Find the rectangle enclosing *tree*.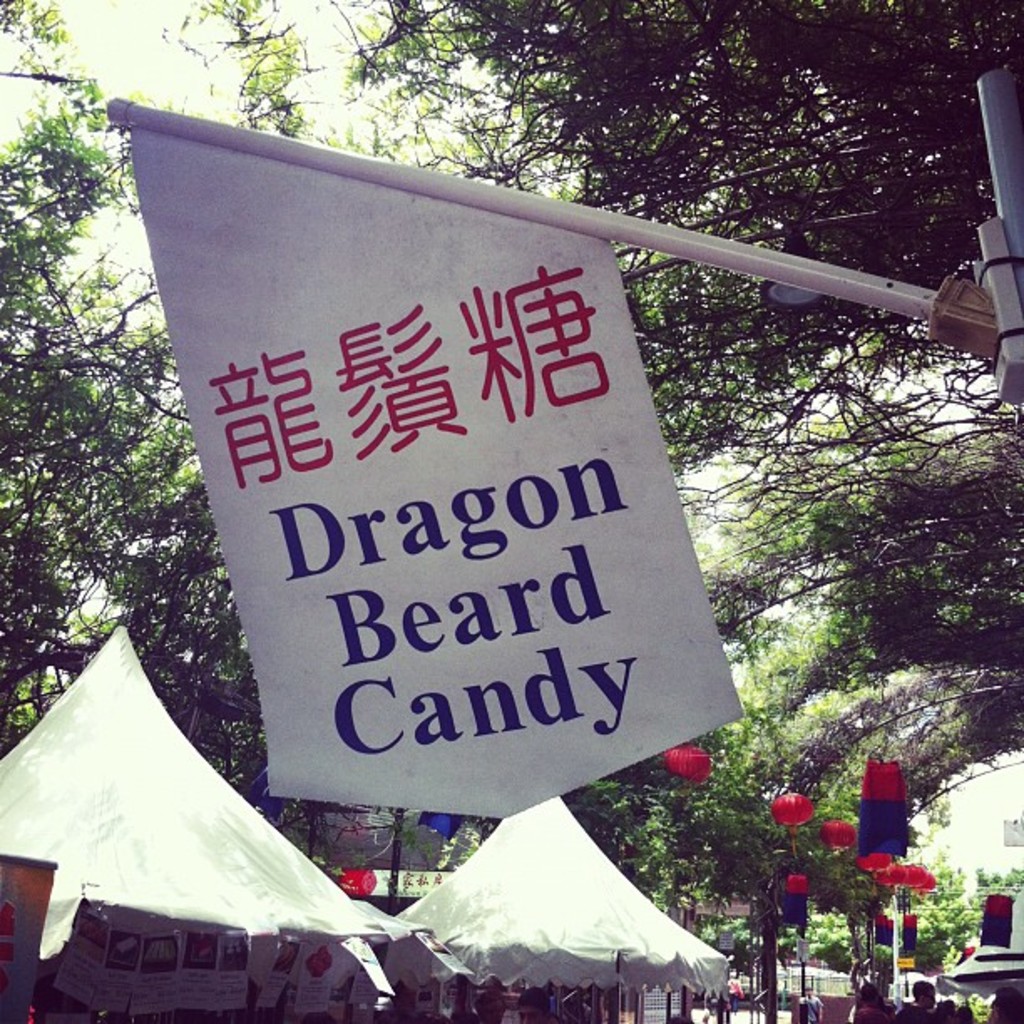
<box>420,0,1022,479</box>.
